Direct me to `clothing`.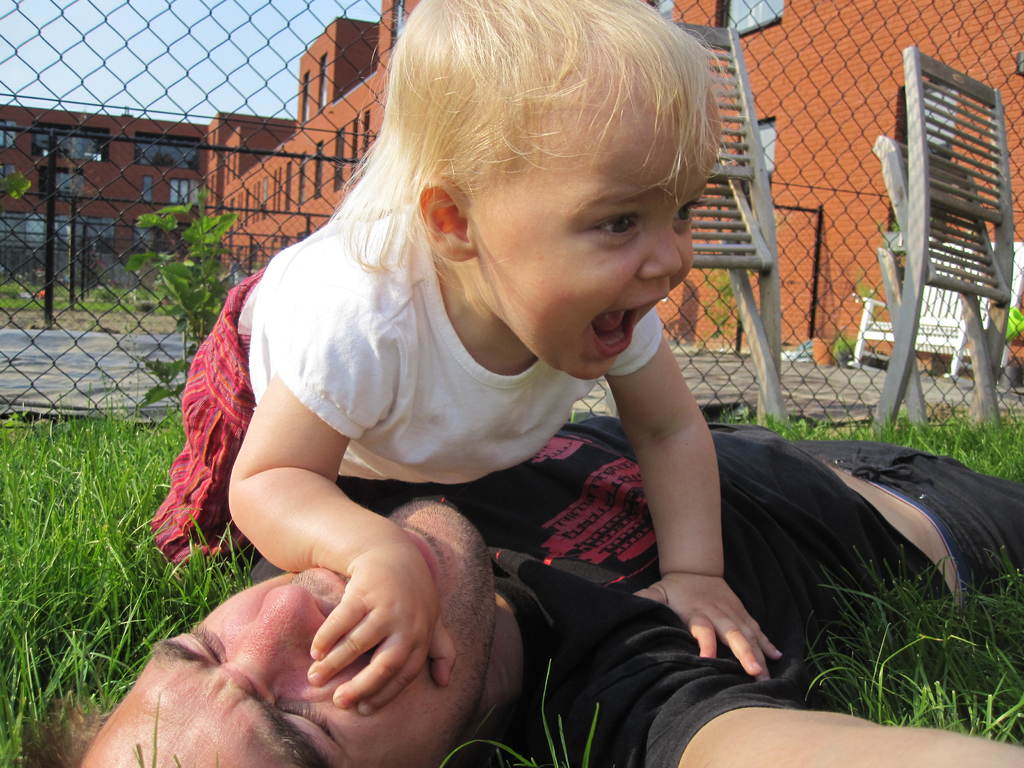
Direction: detection(303, 407, 1023, 767).
